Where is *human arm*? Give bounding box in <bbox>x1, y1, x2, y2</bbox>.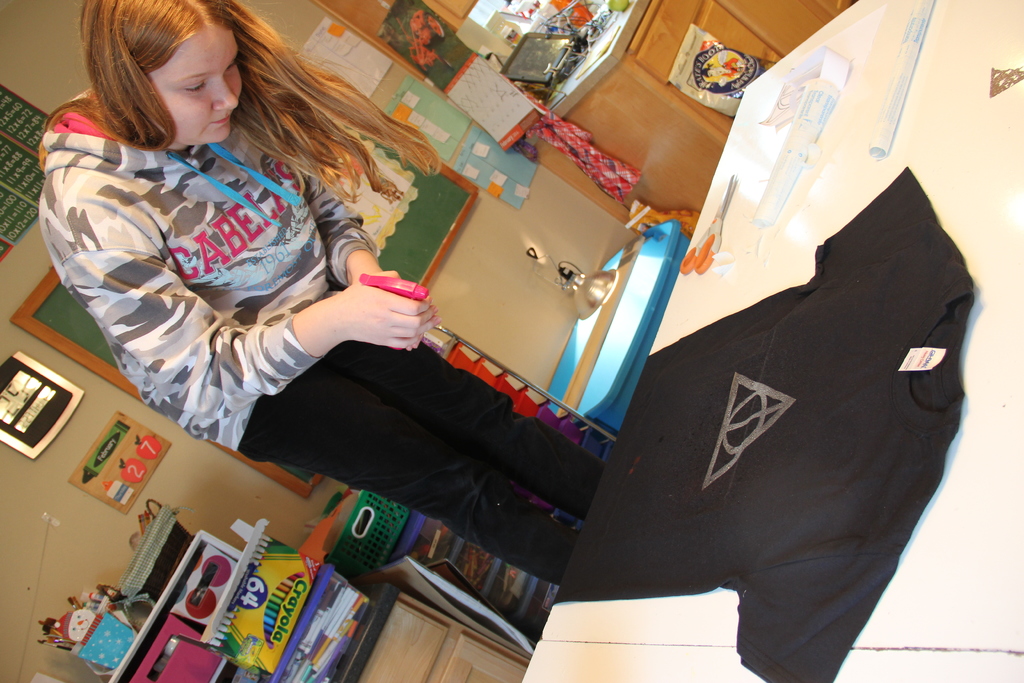
<bbox>301, 172, 405, 293</bbox>.
